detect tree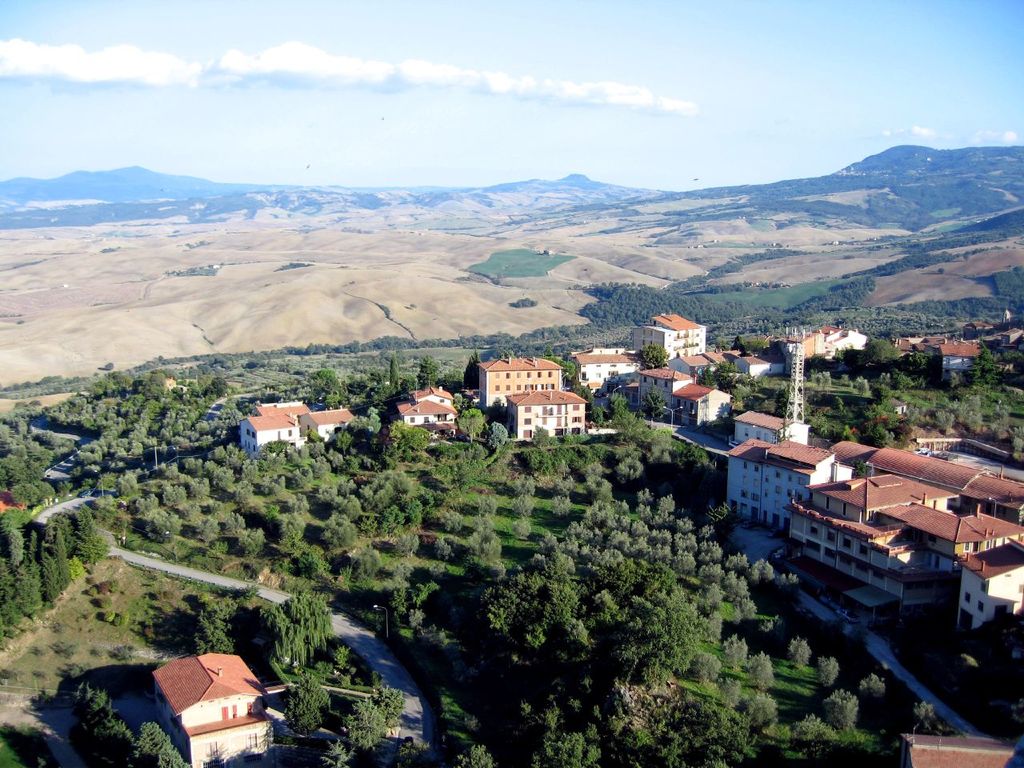
562/522/602/632
